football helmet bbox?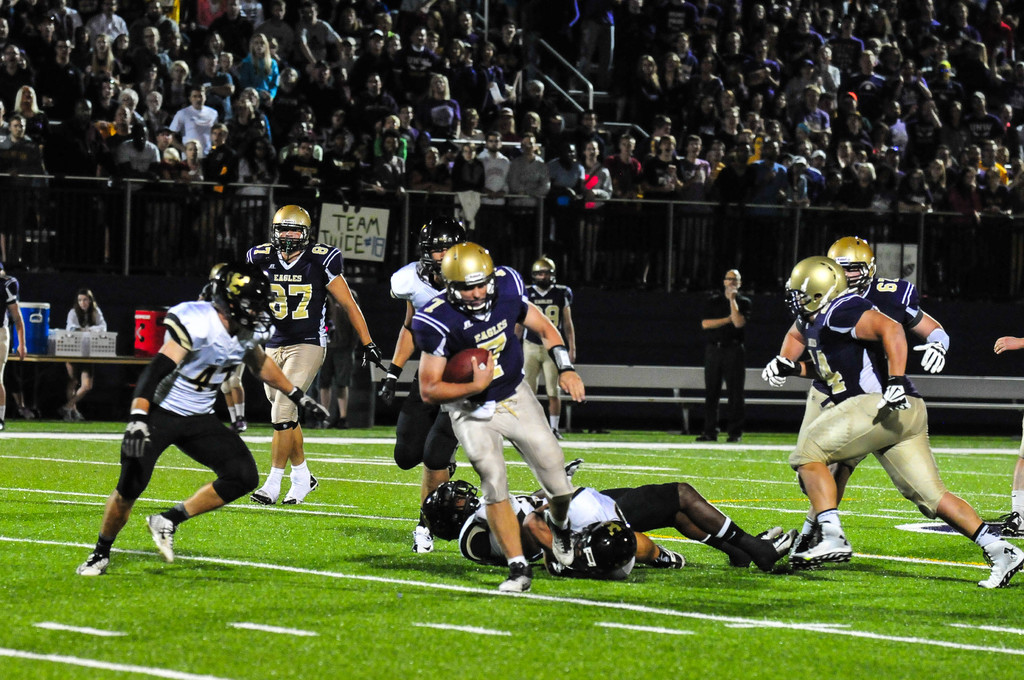
crop(205, 254, 286, 336)
